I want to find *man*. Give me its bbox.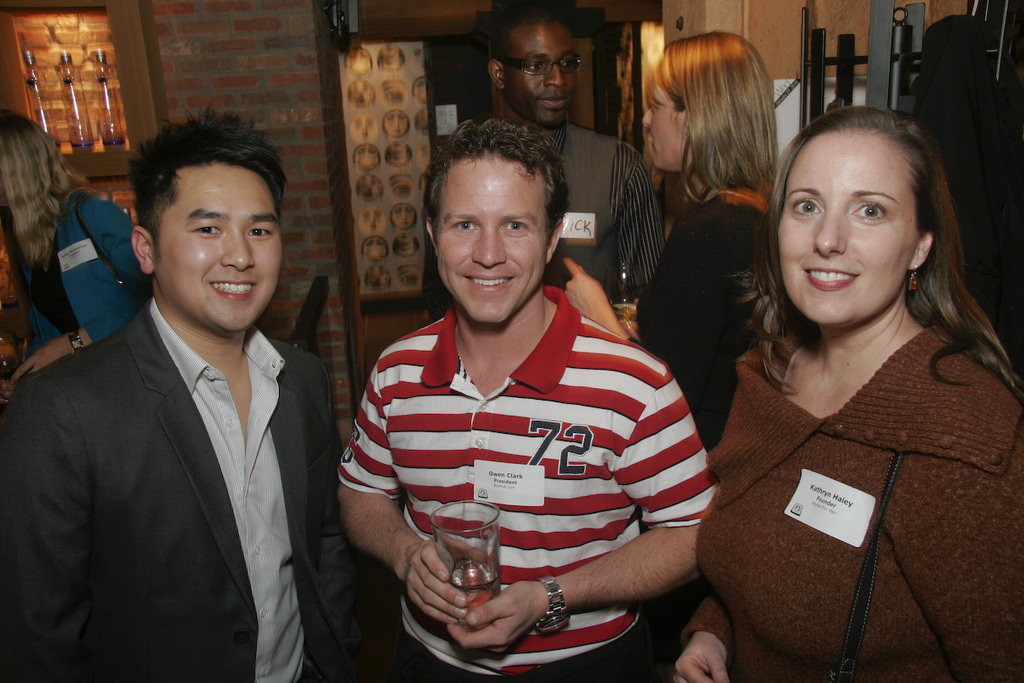
337/114/722/682.
